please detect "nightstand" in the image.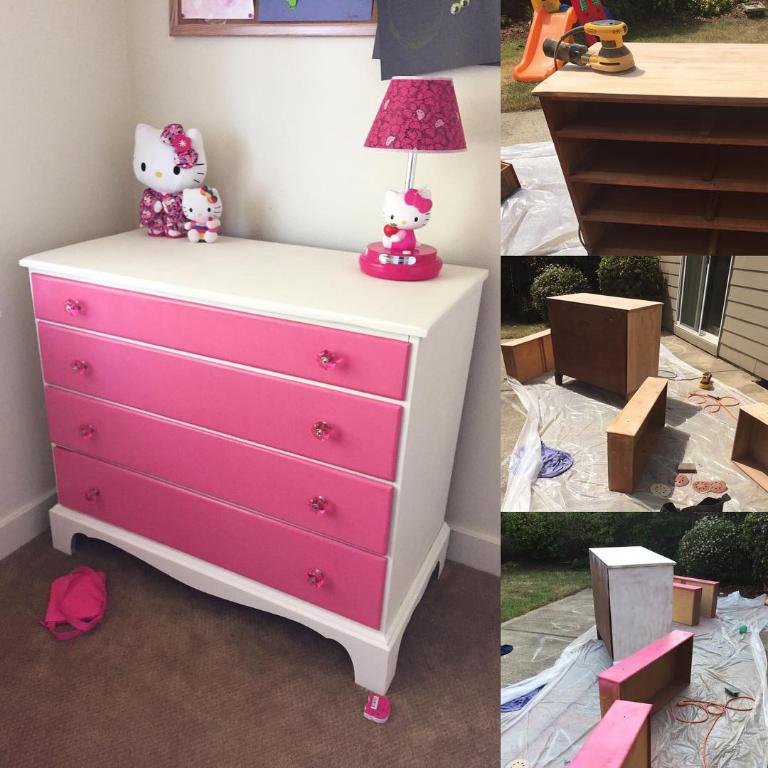
box=[543, 283, 666, 404].
